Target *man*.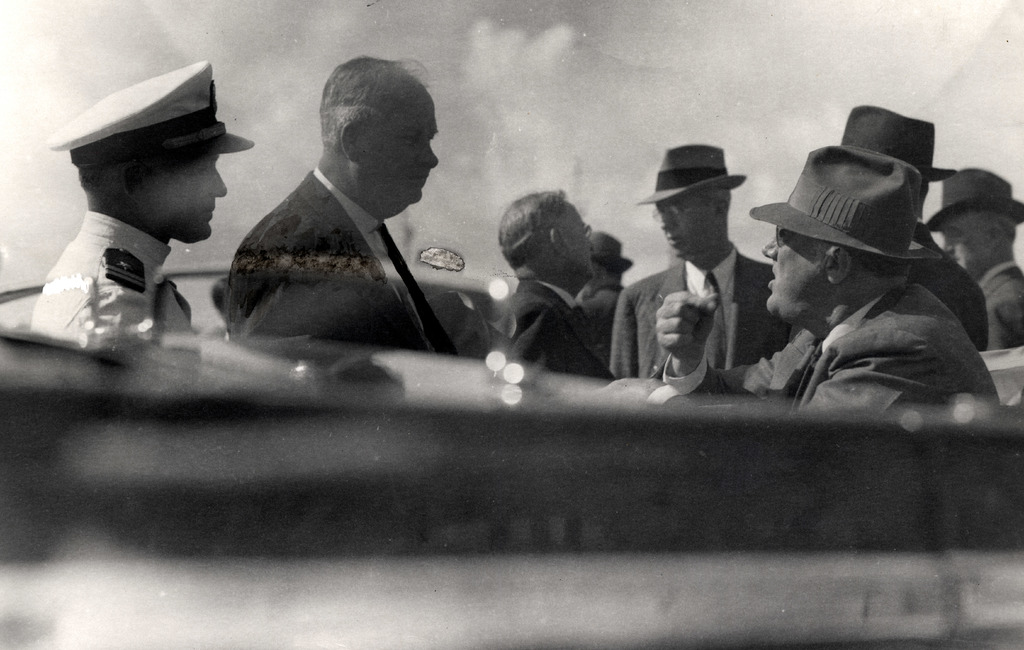
Target region: <bbox>609, 144, 788, 374</bbox>.
